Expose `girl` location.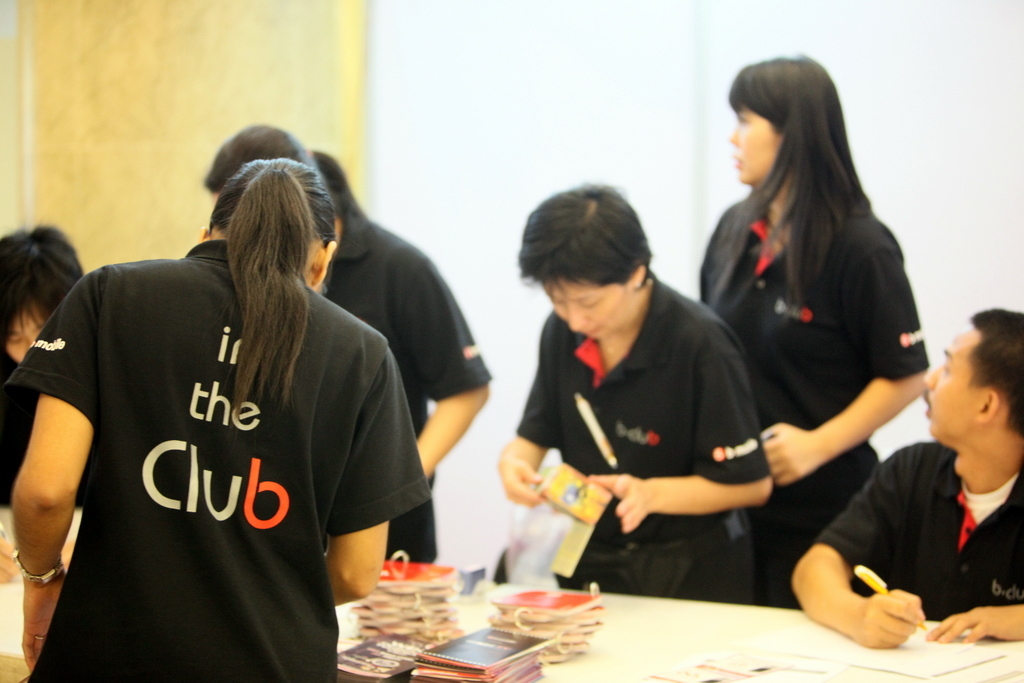
Exposed at region(193, 124, 489, 565).
